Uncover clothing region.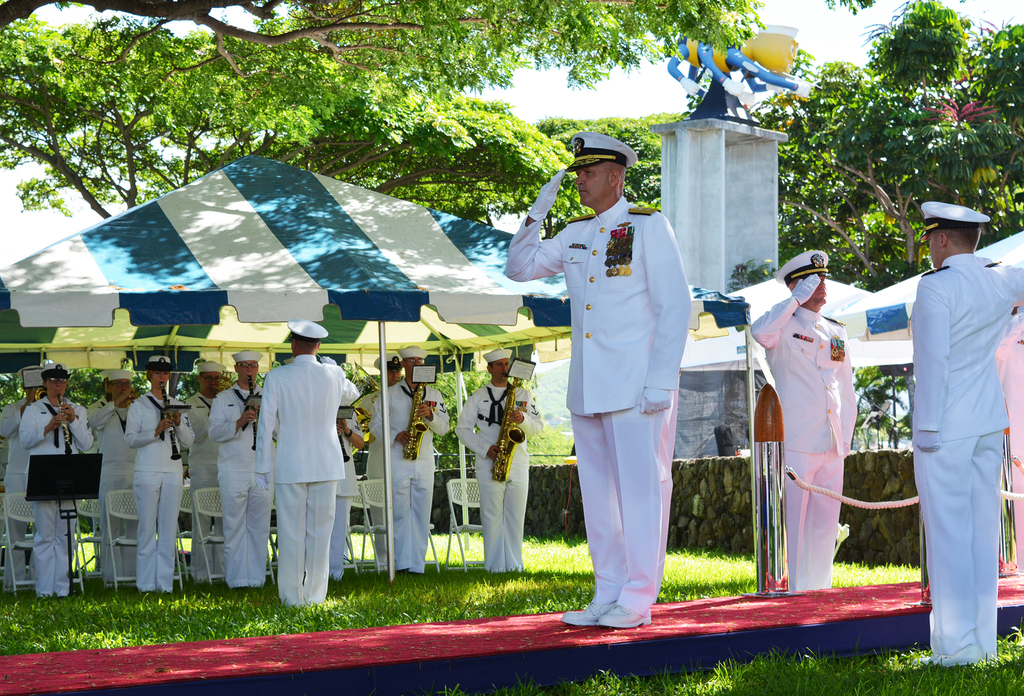
Uncovered: <box>370,382,456,569</box>.
